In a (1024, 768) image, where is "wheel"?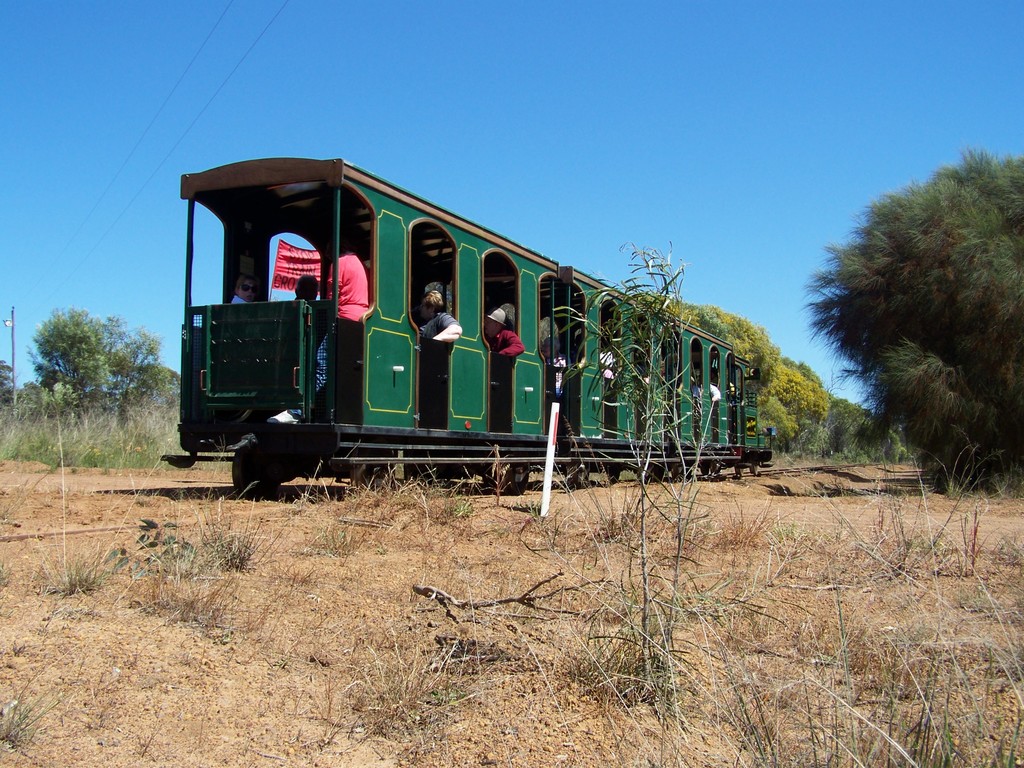
x1=230, y1=444, x2=284, y2=500.
